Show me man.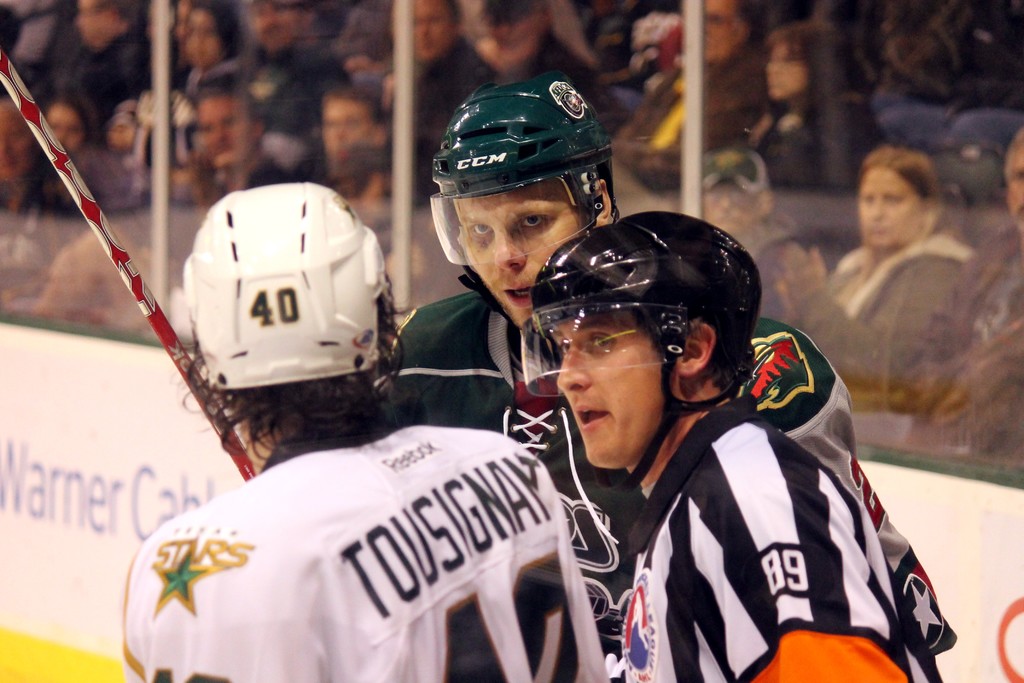
man is here: x1=382 y1=81 x2=962 y2=682.
